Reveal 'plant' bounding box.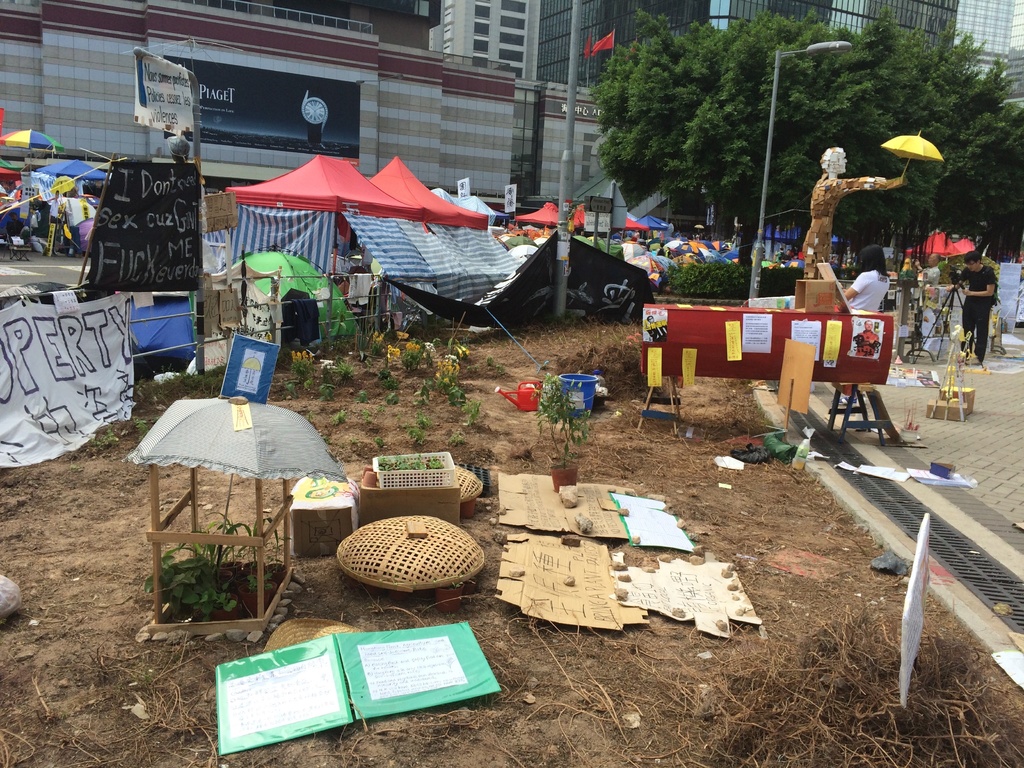
Revealed: (448,332,473,360).
